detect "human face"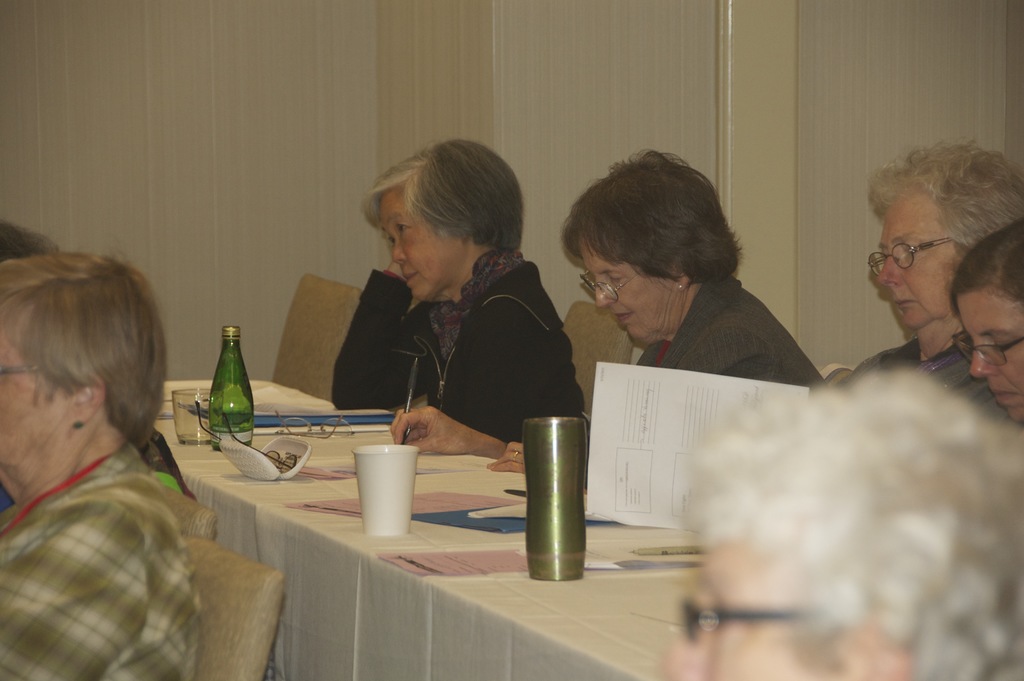
crop(877, 195, 952, 335)
